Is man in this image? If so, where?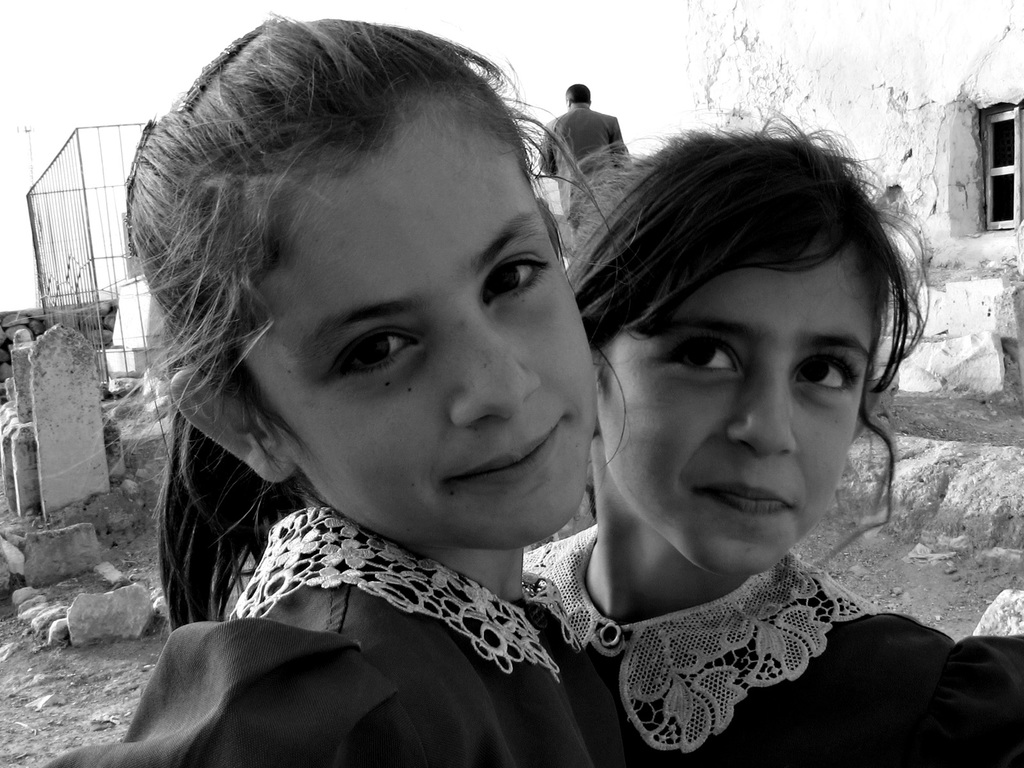
Yes, at (left=536, top=79, right=635, bottom=246).
